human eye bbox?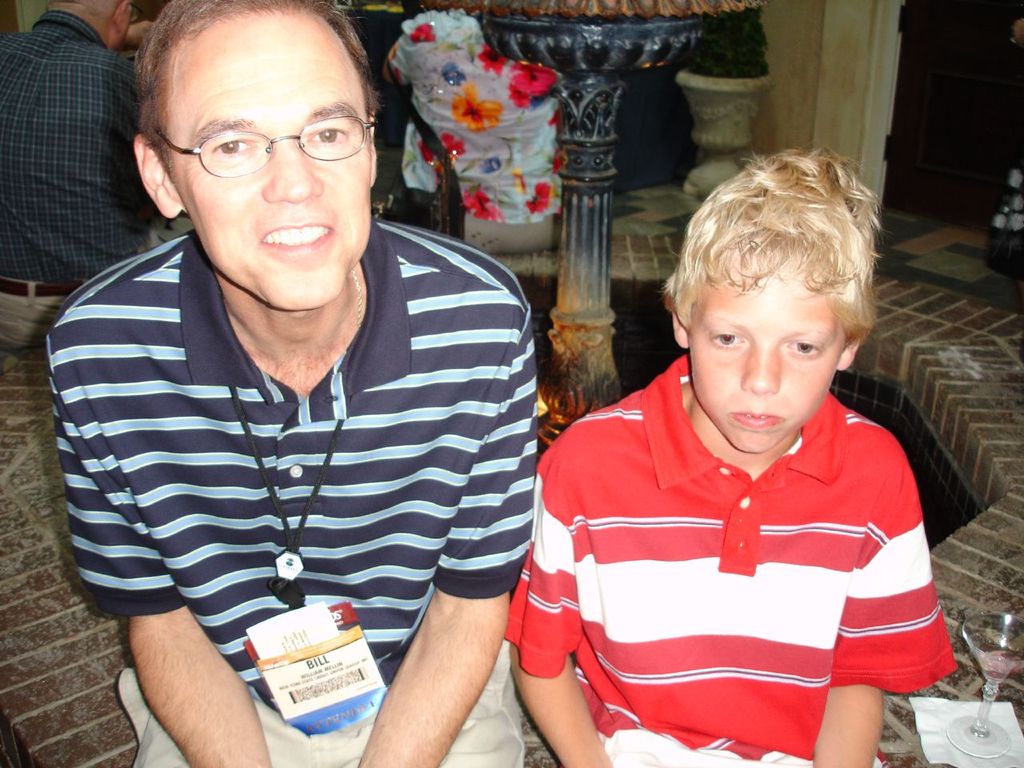
(210,134,254,157)
